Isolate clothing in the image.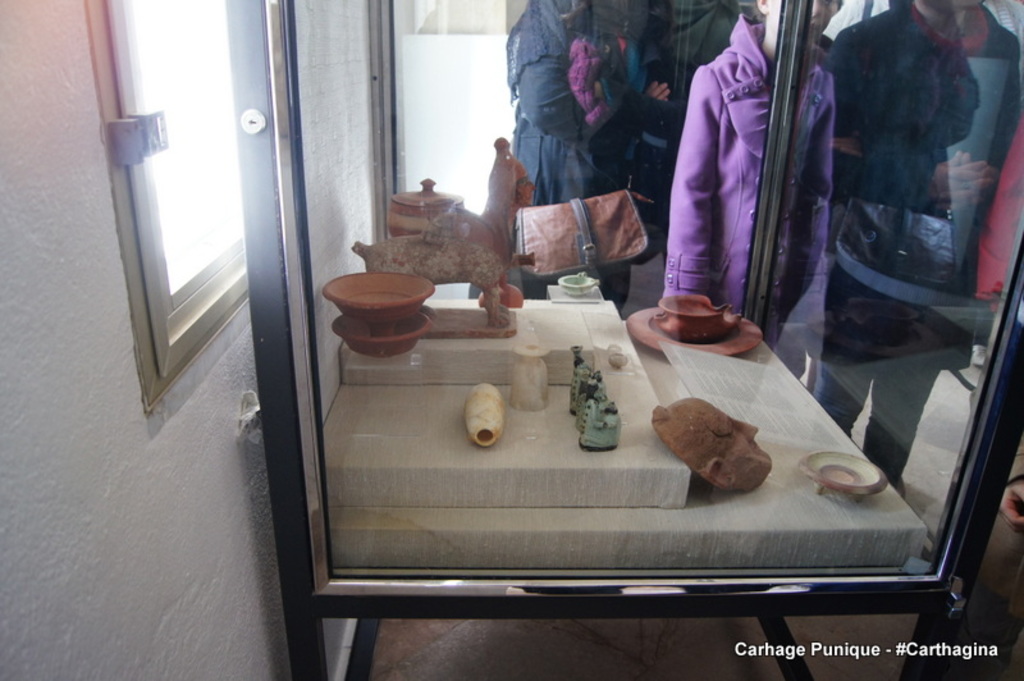
Isolated region: box(658, 8, 836, 371).
